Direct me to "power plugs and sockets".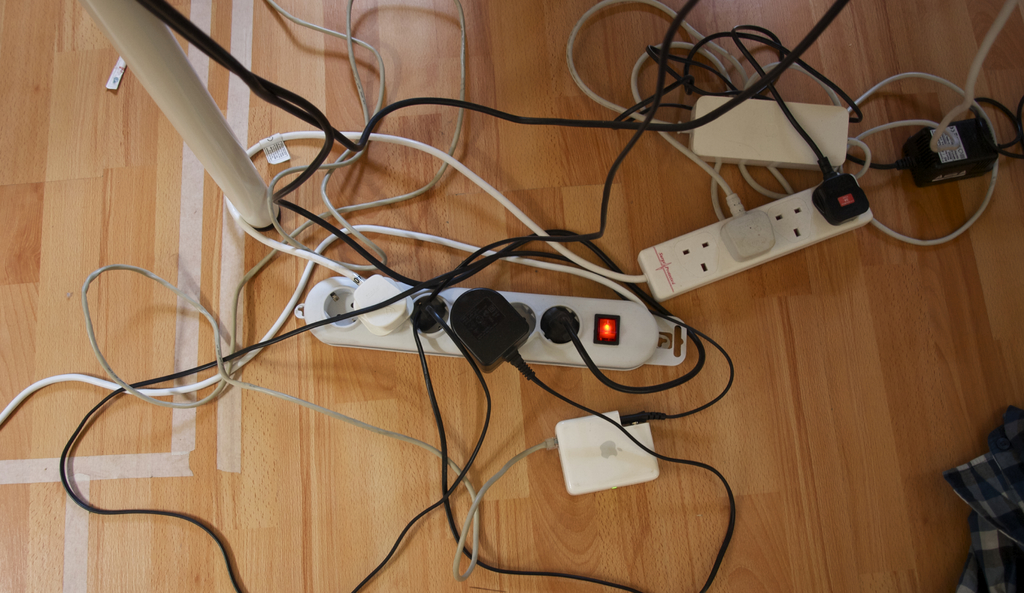
Direction: <box>543,433,559,451</box>.
